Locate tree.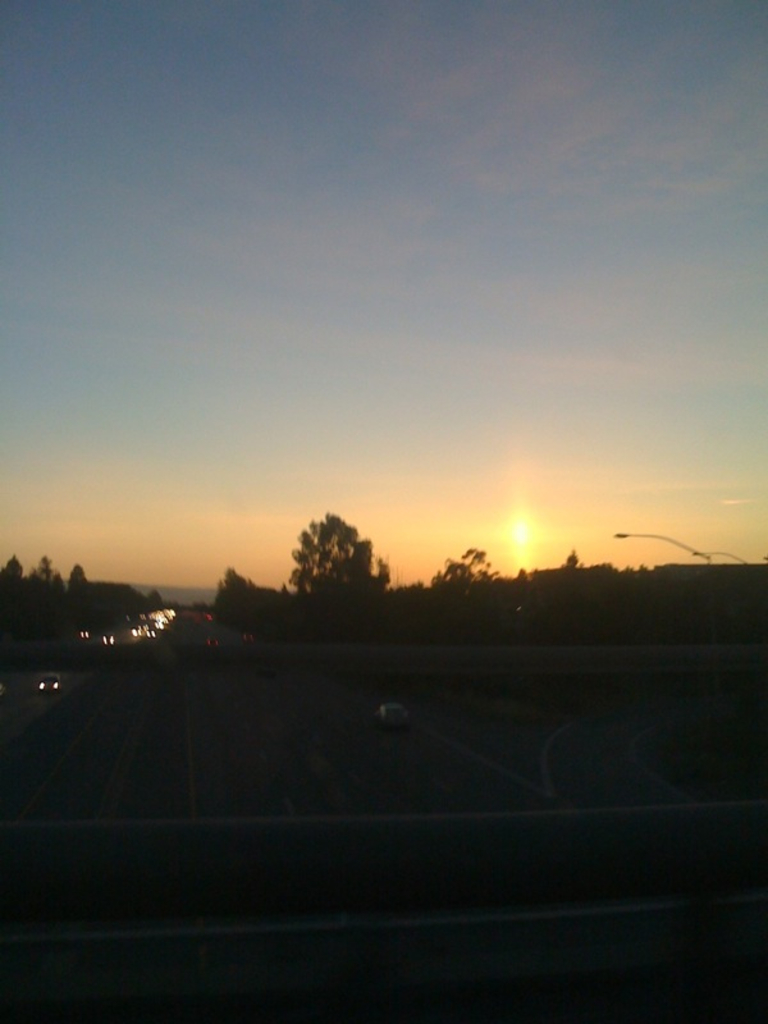
Bounding box: left=430, top=548, right=502, bottom=596.
